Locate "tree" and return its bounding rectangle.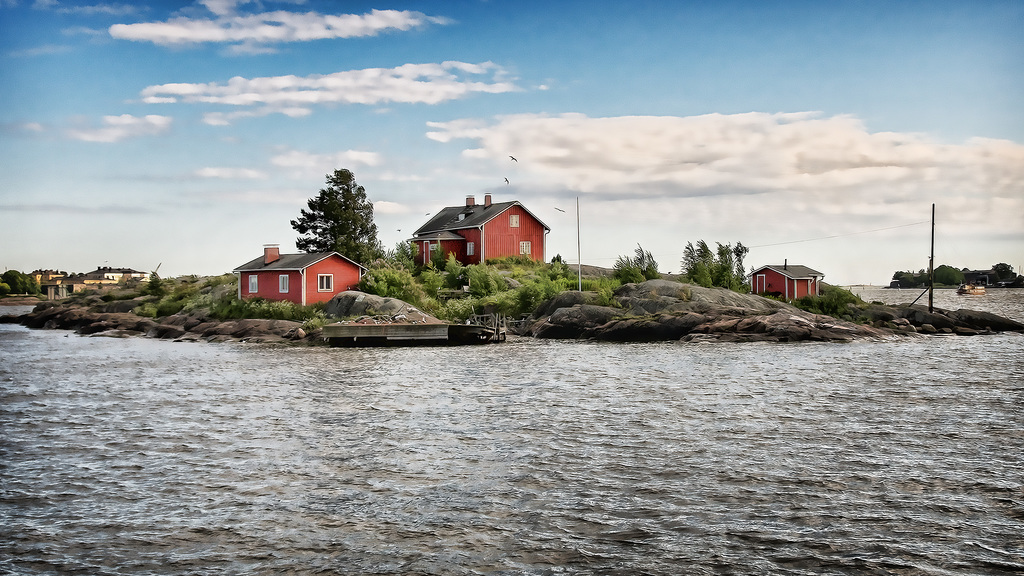
<box>383,240,414,276</box>.
